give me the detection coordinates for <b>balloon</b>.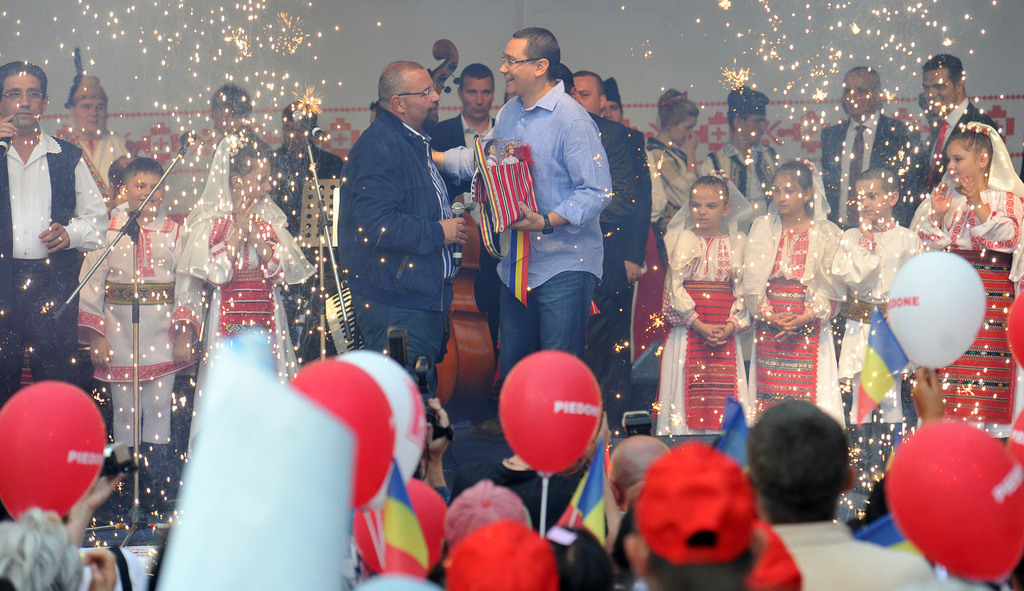
l=351, t=478, r=446, b=578.
